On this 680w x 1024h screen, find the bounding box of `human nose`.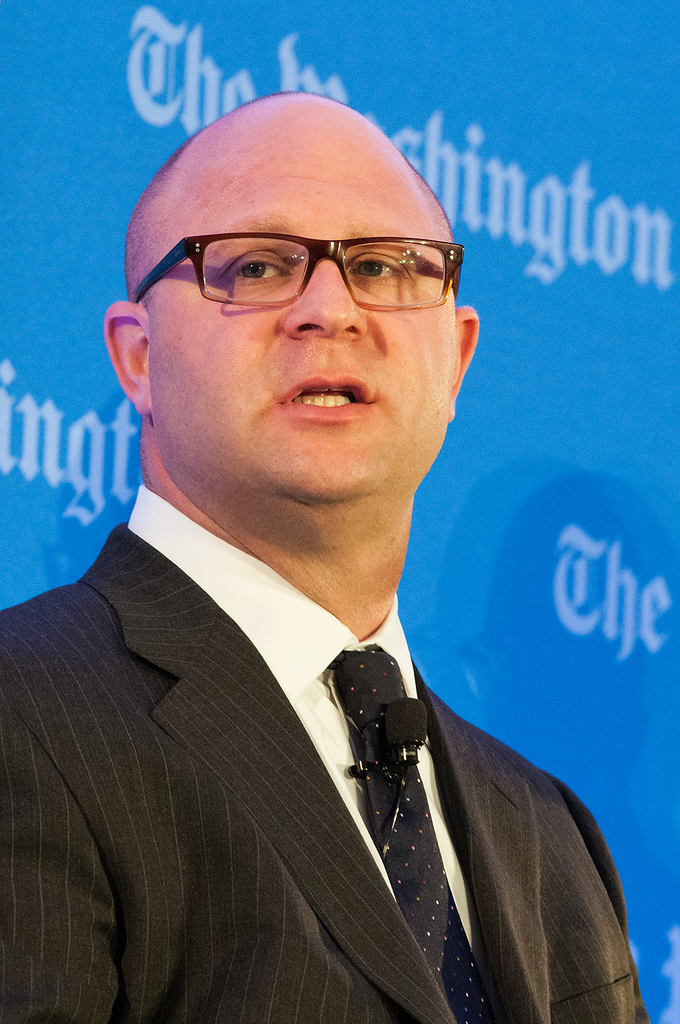
Bounding box: box=[280, 258, 369, 340].
